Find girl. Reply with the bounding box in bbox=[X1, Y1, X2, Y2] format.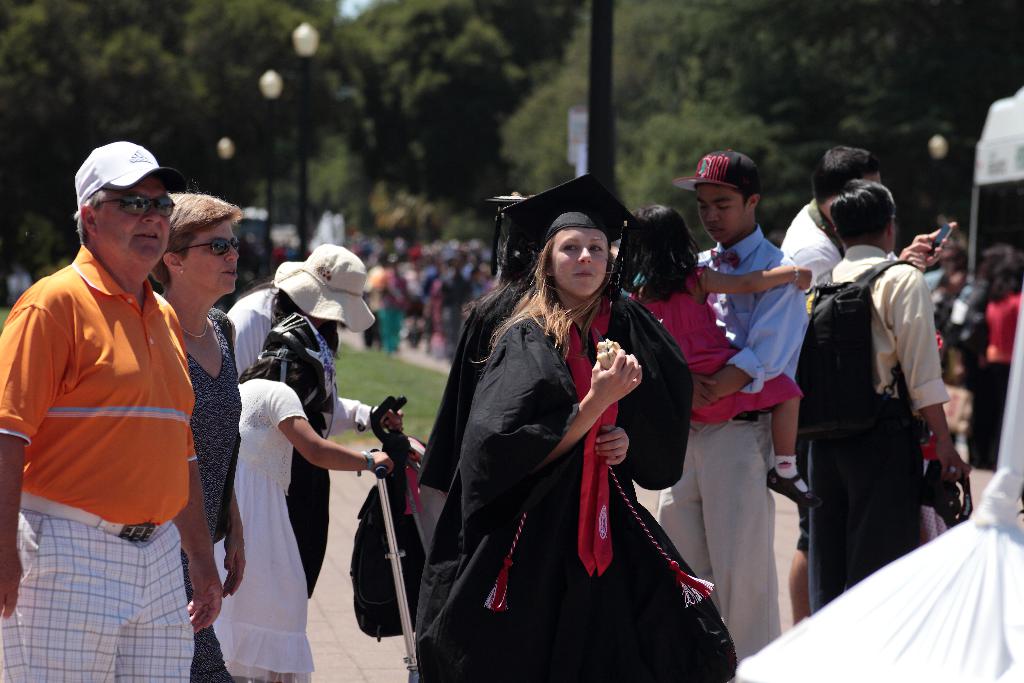
bbox=[418, 243, 695, 493].
